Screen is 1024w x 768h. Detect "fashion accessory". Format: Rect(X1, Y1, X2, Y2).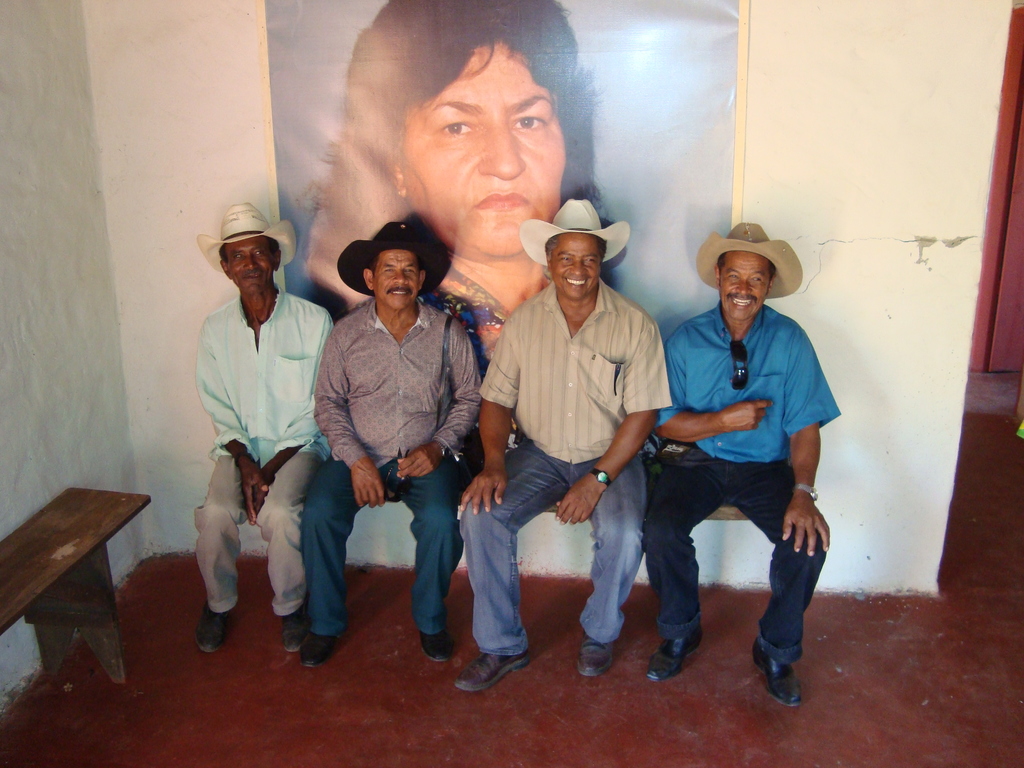
Rect(385, 462, 406, 504).
